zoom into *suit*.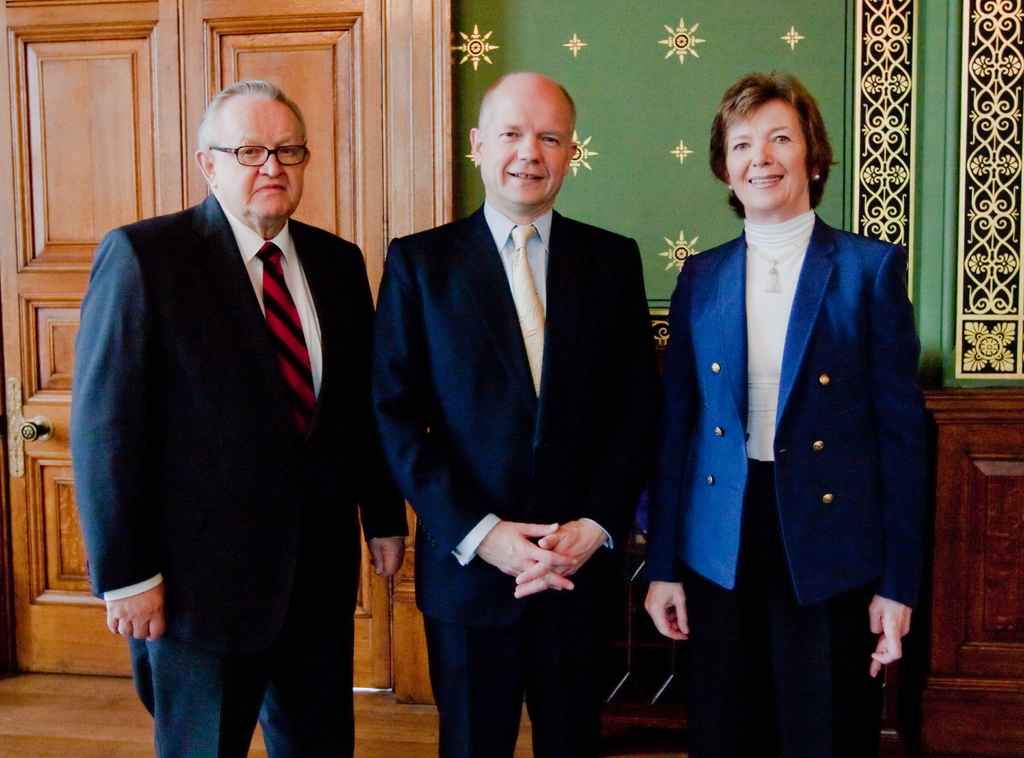
Zoom target: BBox(374, 196, 660, 757).
